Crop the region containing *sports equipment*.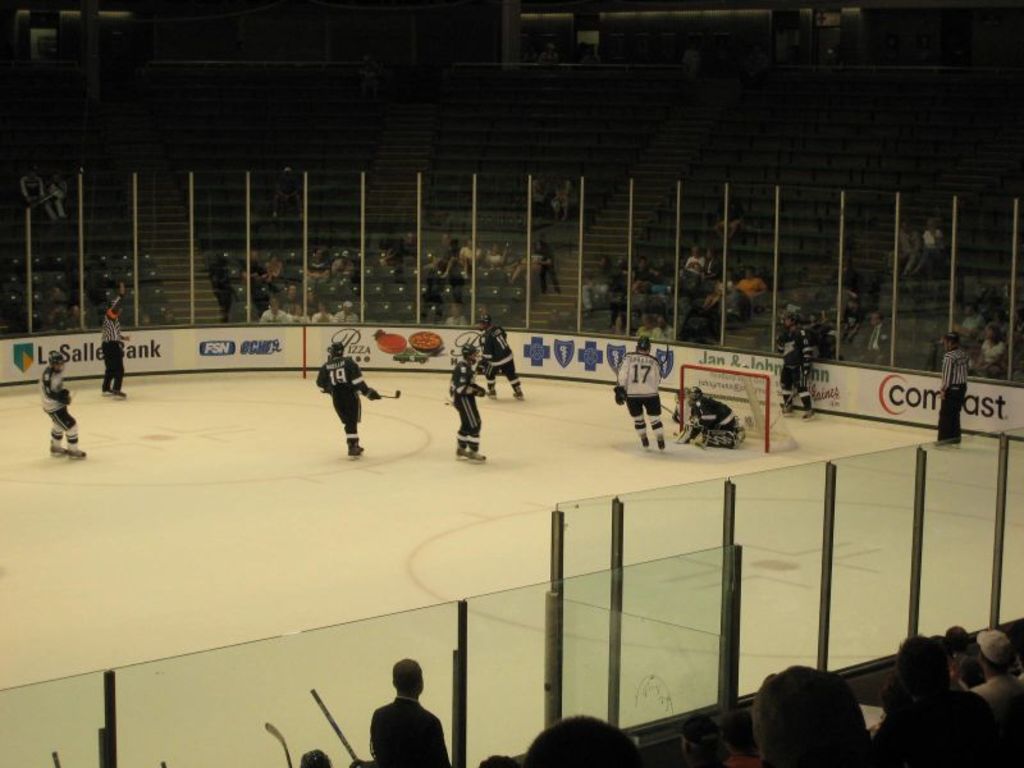
Crop region: detection(102, 387, 116, 397).
